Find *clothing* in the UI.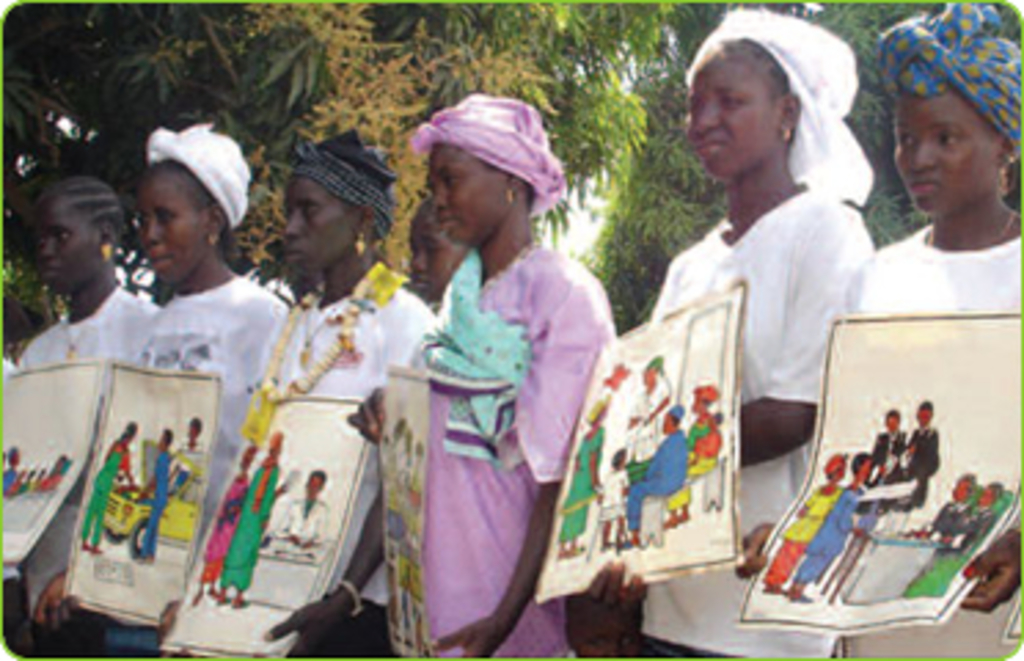
UI element at left=867, top=427, right=914, bottom=452.
